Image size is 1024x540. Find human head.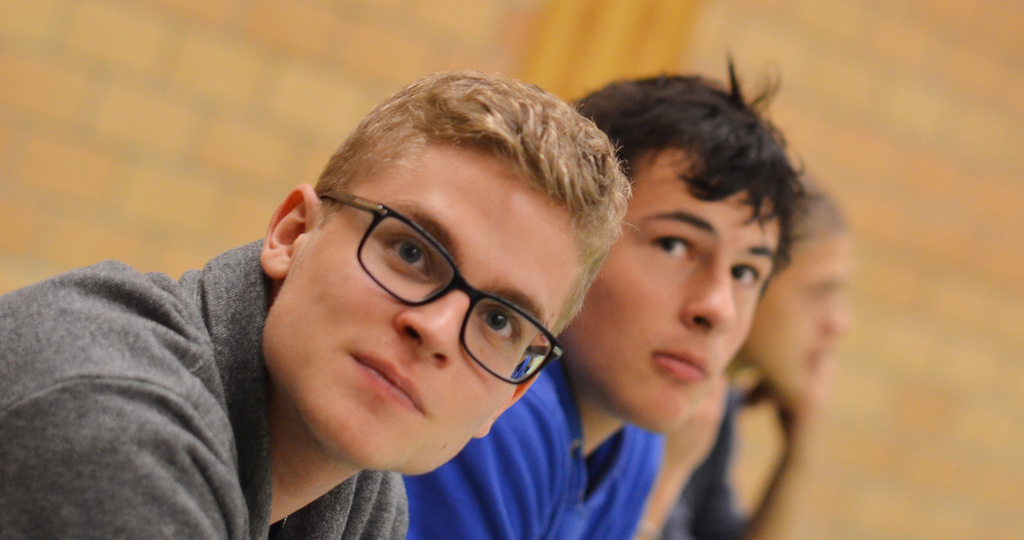
(570, 42, 820, 443).
